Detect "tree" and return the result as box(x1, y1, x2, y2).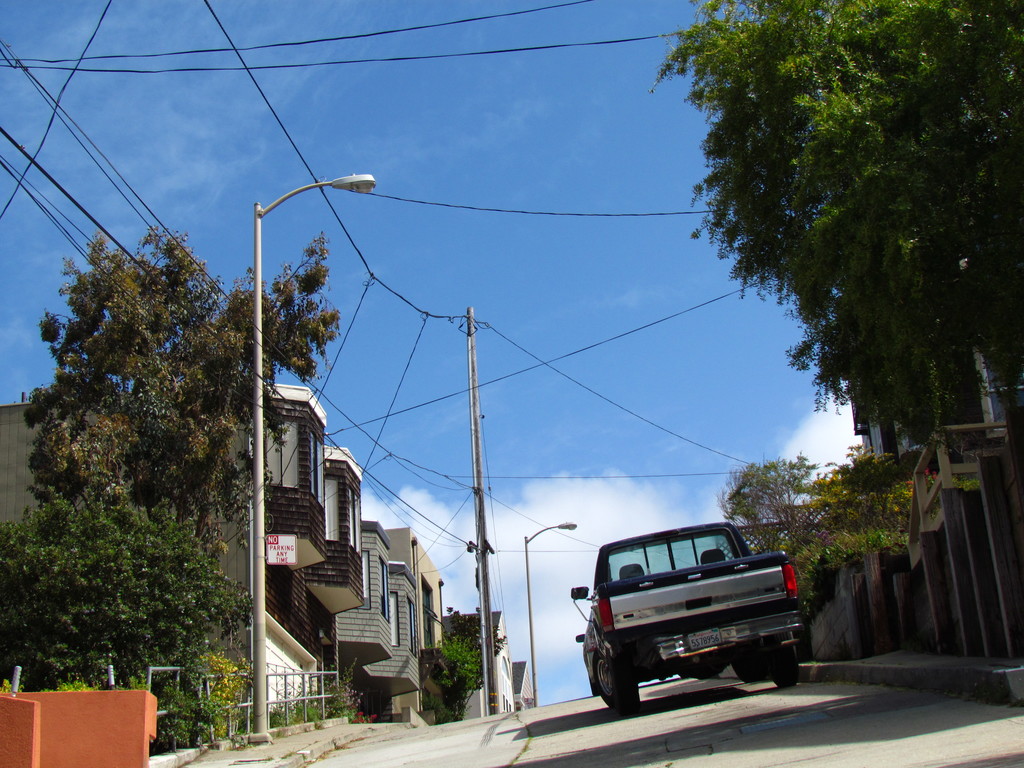
box(0, 476, 254, 700).
